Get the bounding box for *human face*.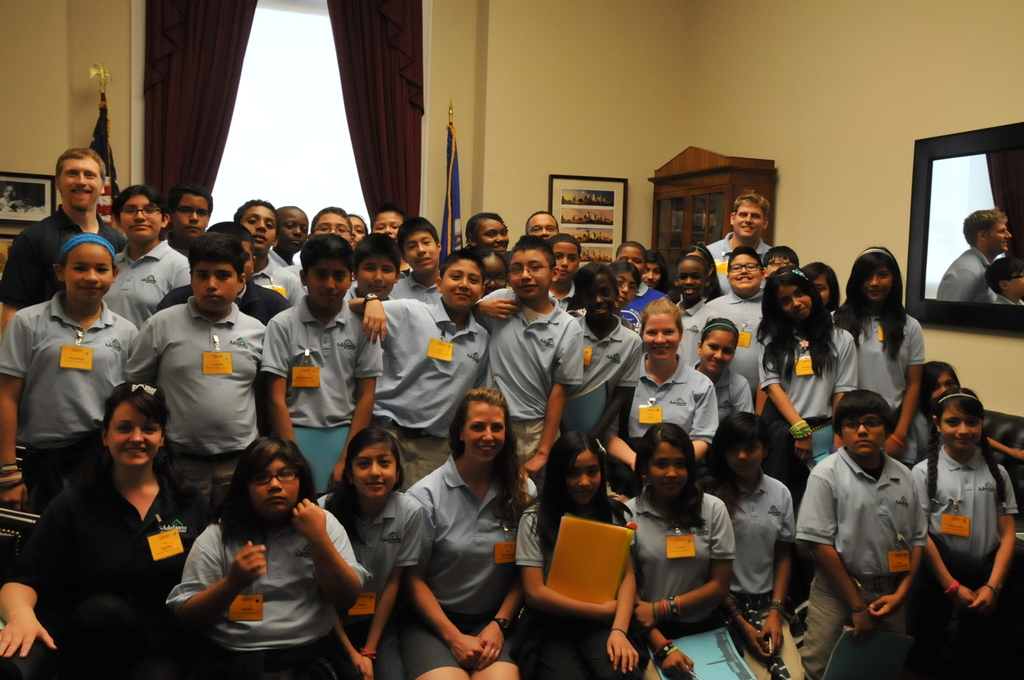
{"x1": 938, "y1": 403, "x2": 982, "y2": 449}.
